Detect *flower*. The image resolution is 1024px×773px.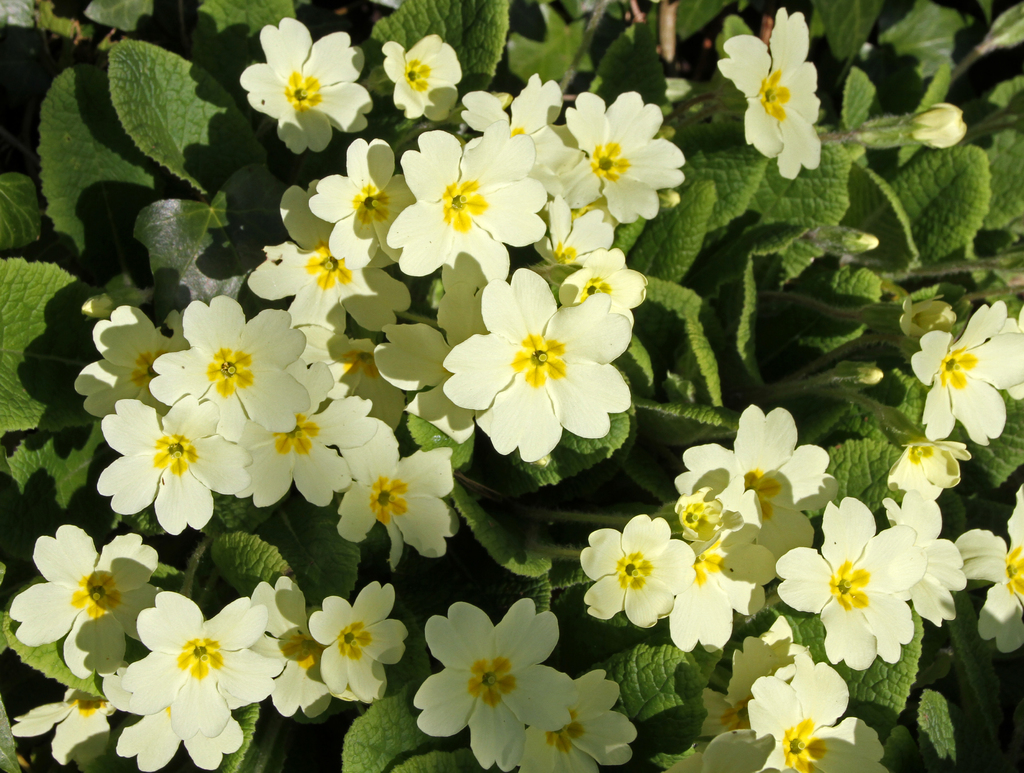
[left=112, top=713, right=241, bottom=772].
